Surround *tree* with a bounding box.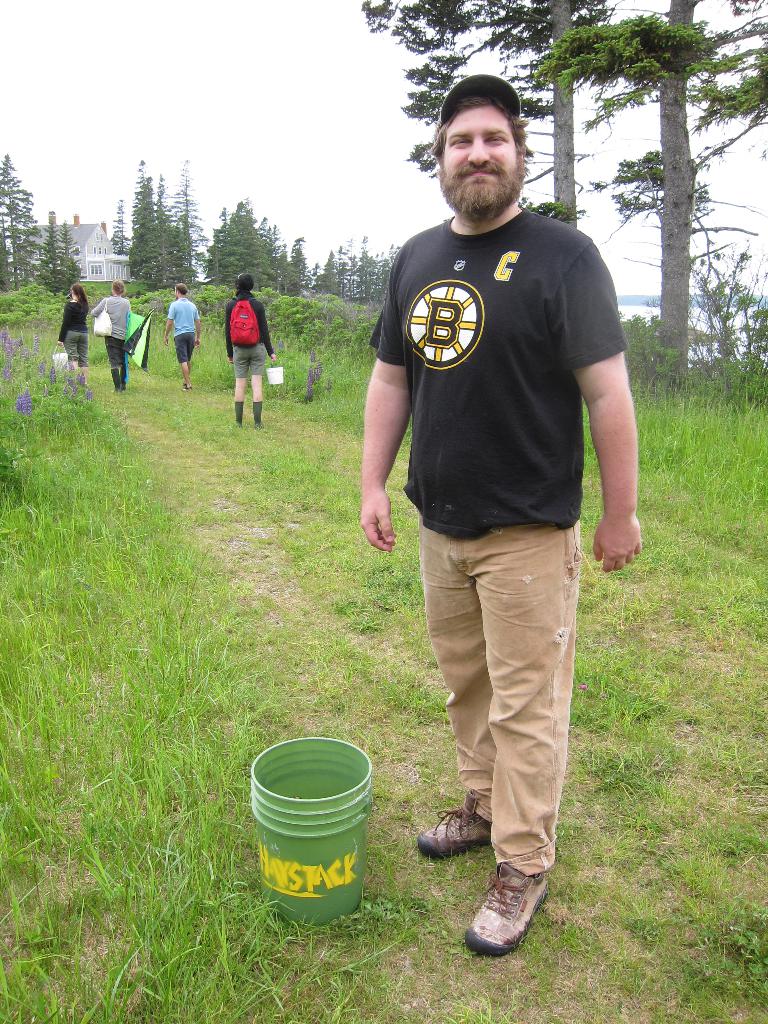
(638, 0, 707, 364).
